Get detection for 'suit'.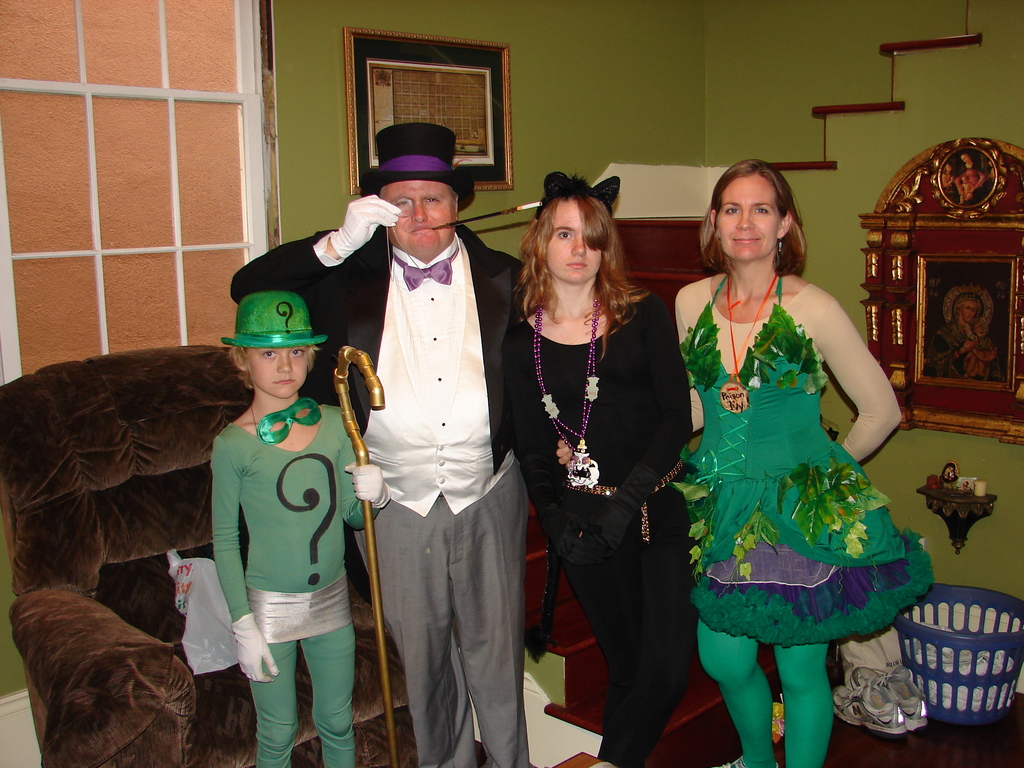
Detection: (216,232,531,760).
